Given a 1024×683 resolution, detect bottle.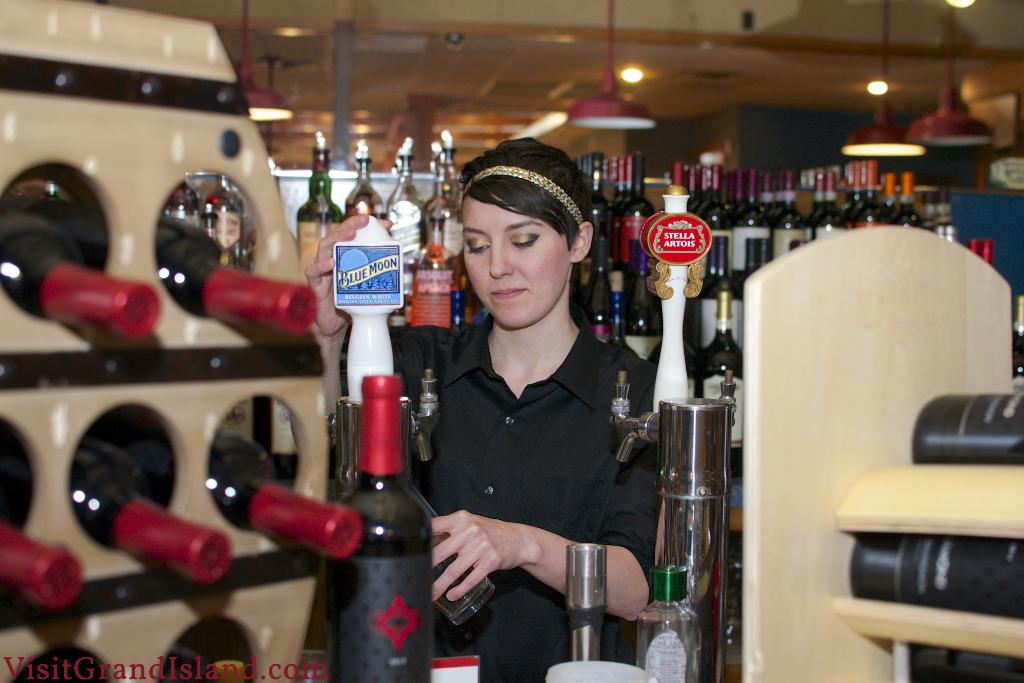
detection(646, 408, 740, 682).
